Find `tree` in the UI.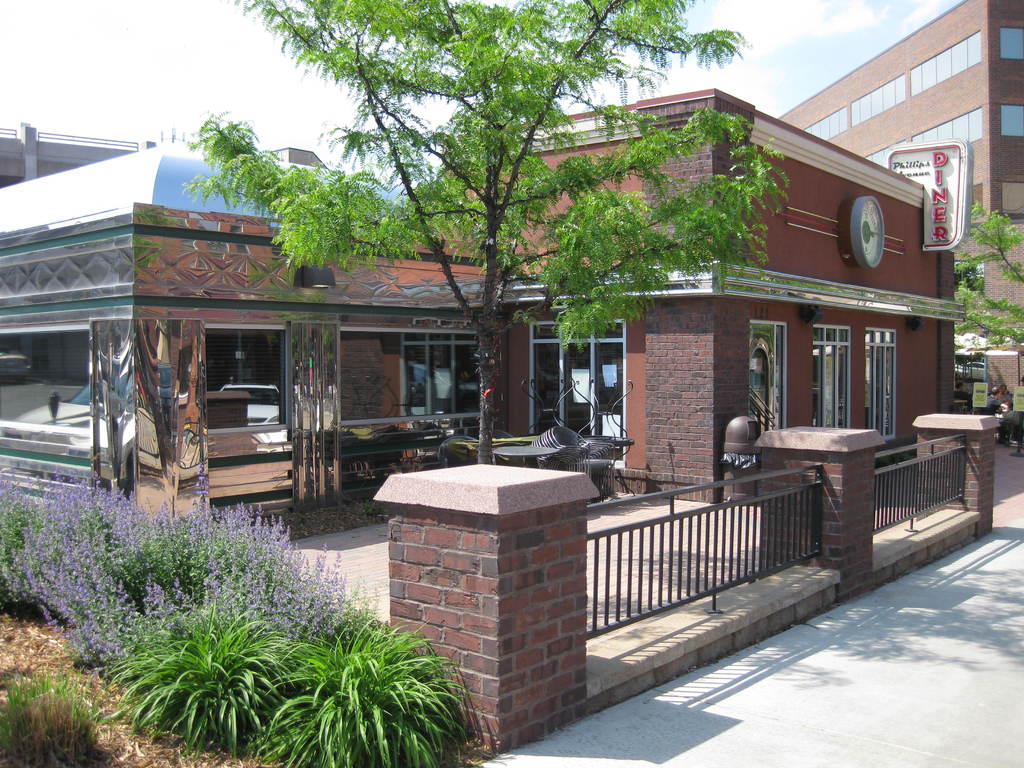
UI element at 951 202 1023 344.
